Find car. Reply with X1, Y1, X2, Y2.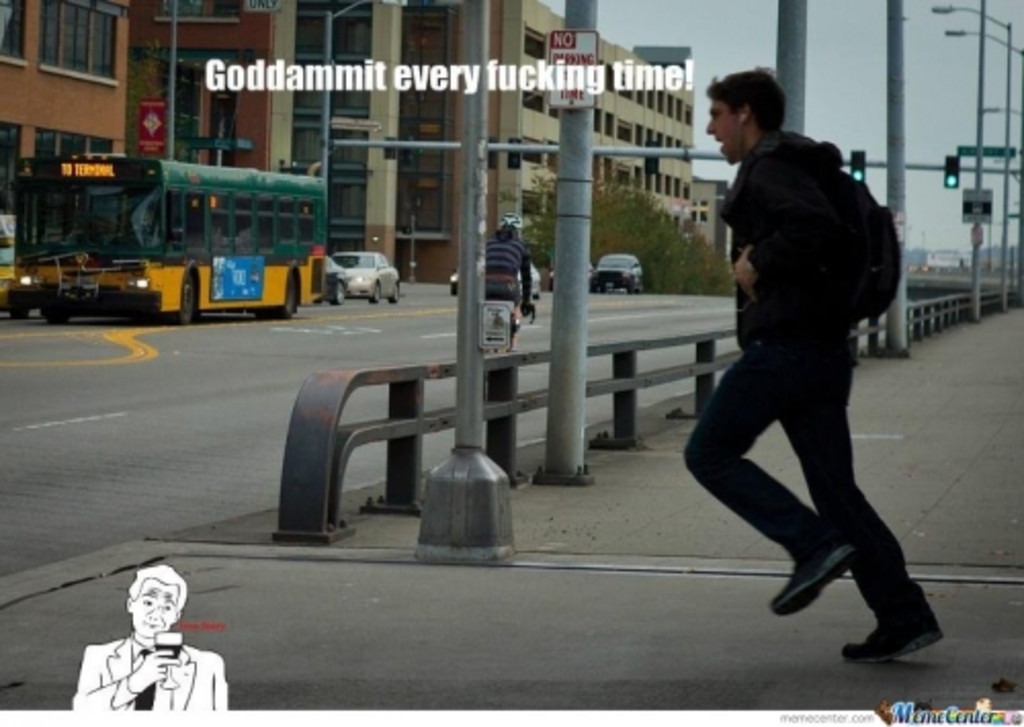
594, 246, 653, 295.
